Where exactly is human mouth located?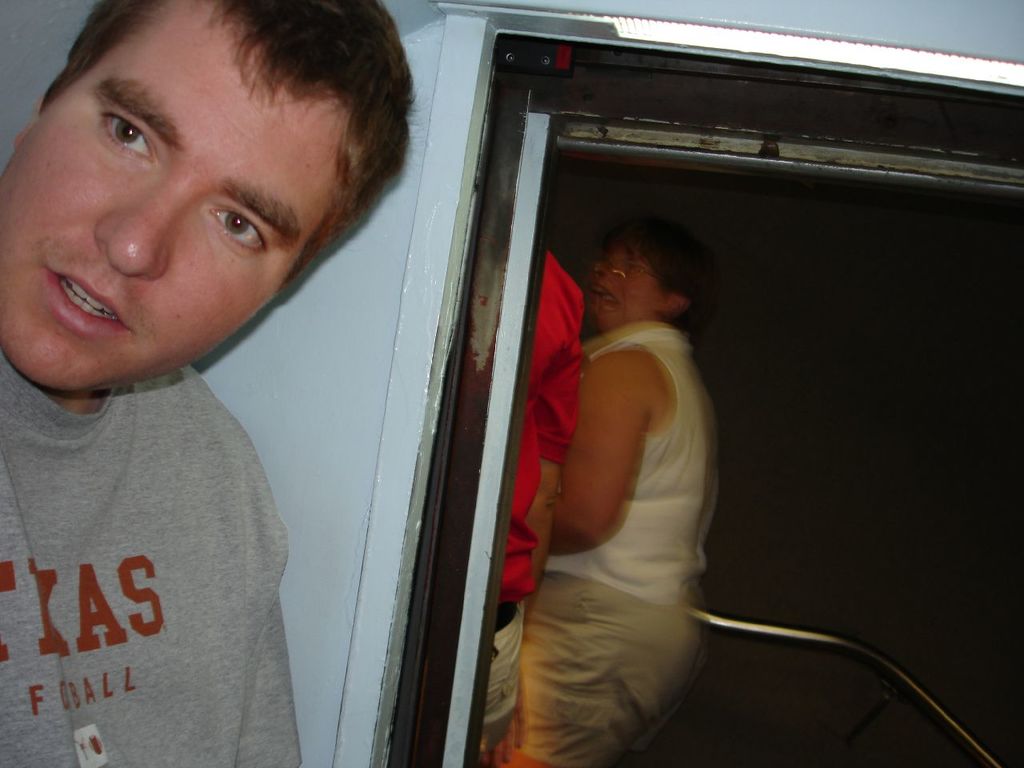
Its bounding box is [41,266,139,341].
